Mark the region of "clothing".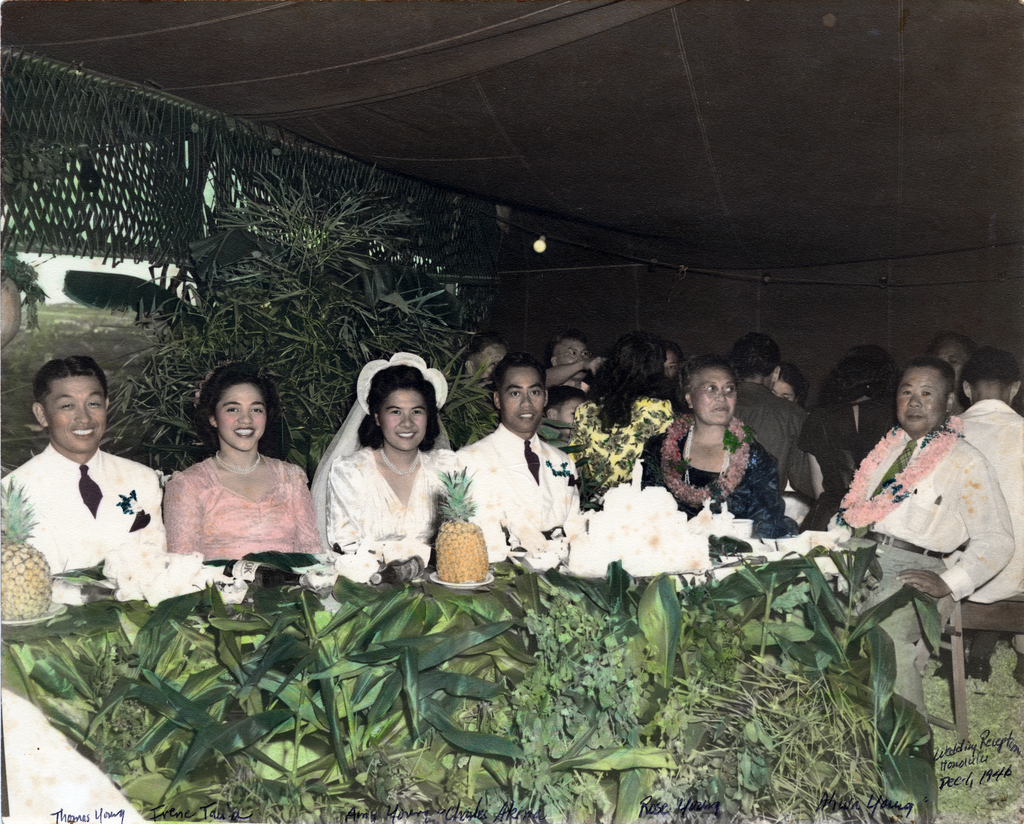
Region: {"left": 13, "top": 414, "right": 164, "bottom": 616}.
